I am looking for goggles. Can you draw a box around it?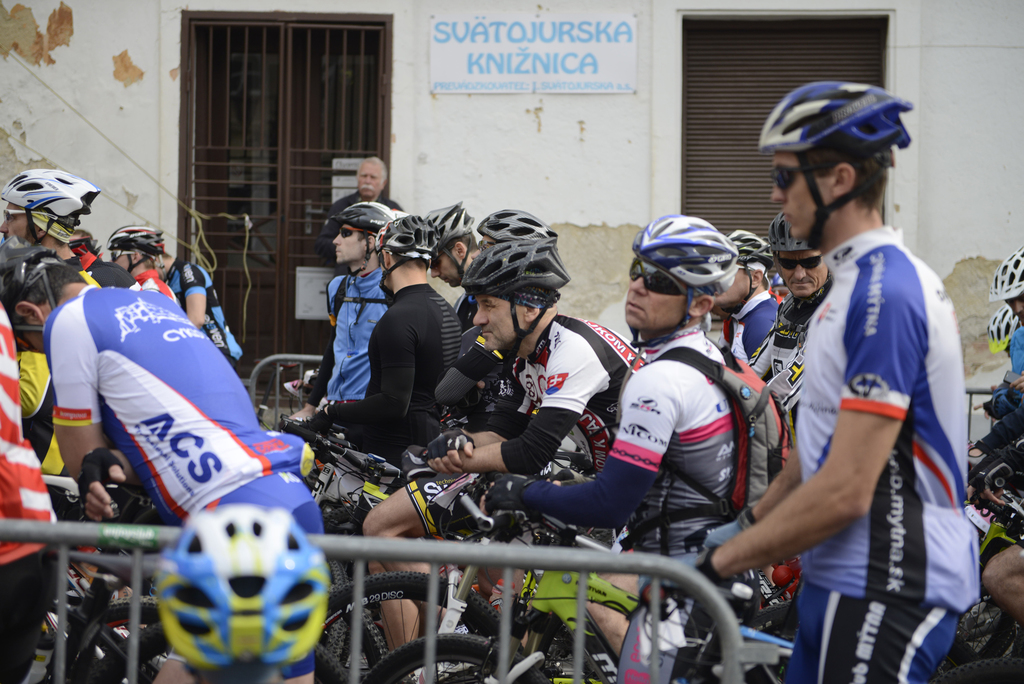
Sure, the bounding box is 433:246:454:265.
